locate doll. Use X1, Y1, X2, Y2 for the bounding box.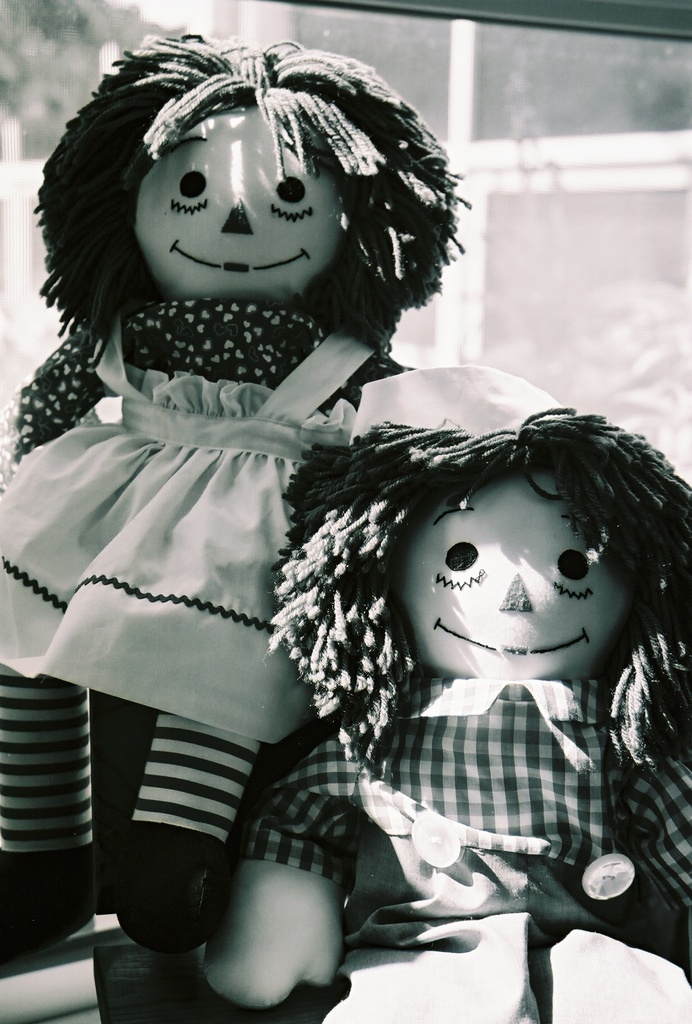
238, 390, 691, 1012.
